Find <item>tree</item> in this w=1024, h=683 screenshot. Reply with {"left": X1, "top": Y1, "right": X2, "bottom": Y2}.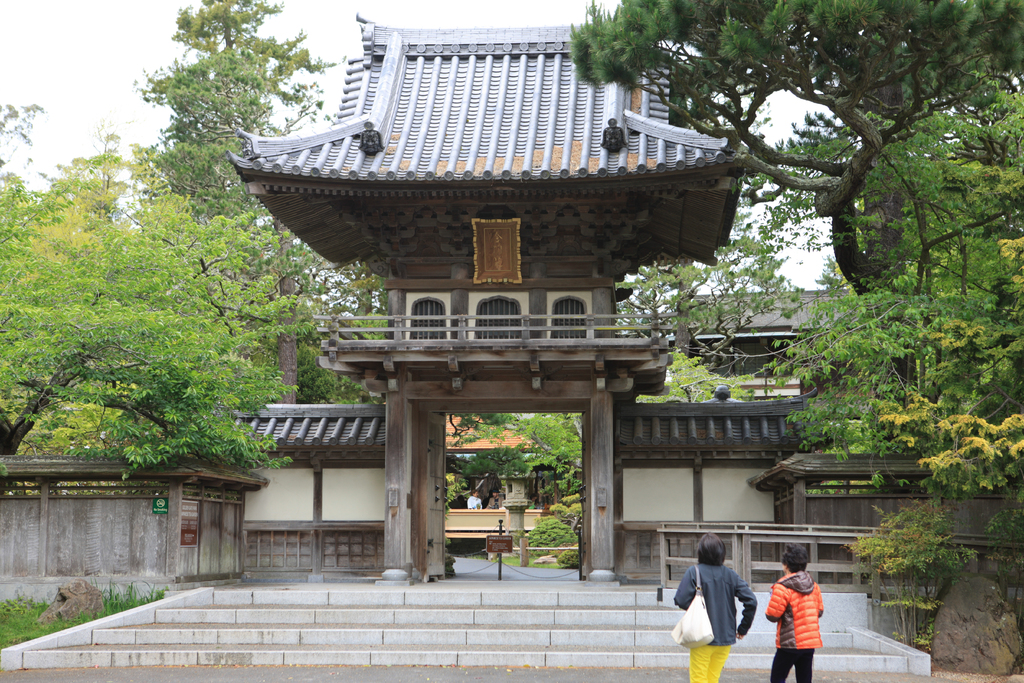
{"left": 131, "top": 0, "right": 328, "bottom": 227}.
